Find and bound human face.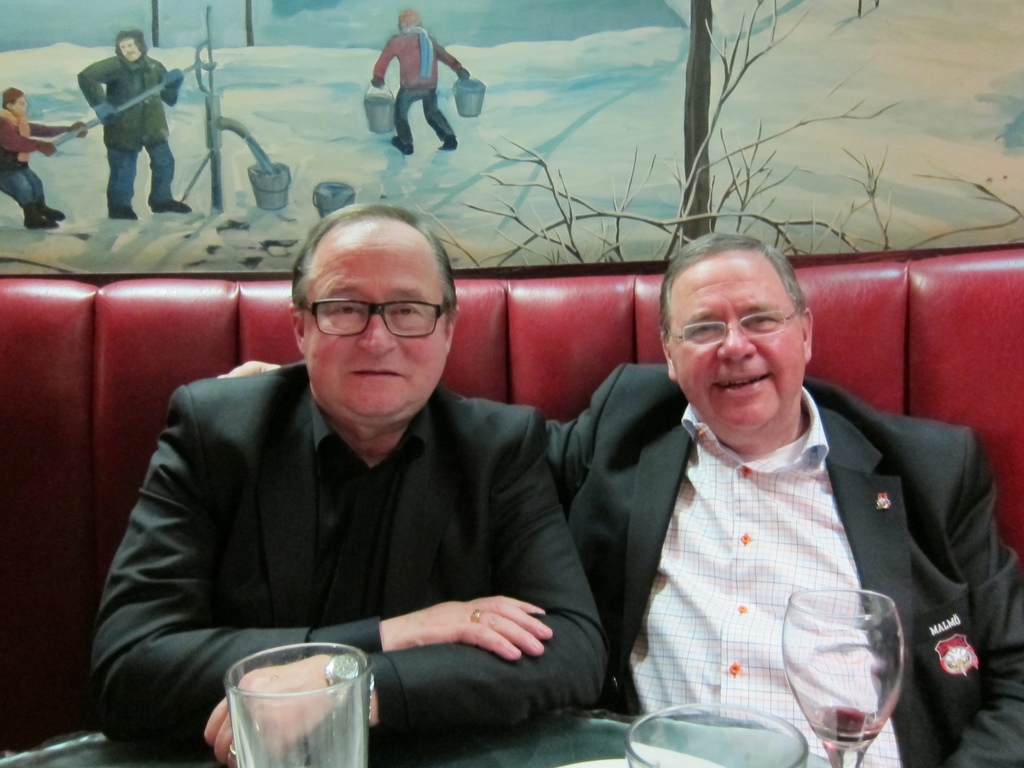
Bound: <bbox>13, 95, 25, 113</bbox>.
